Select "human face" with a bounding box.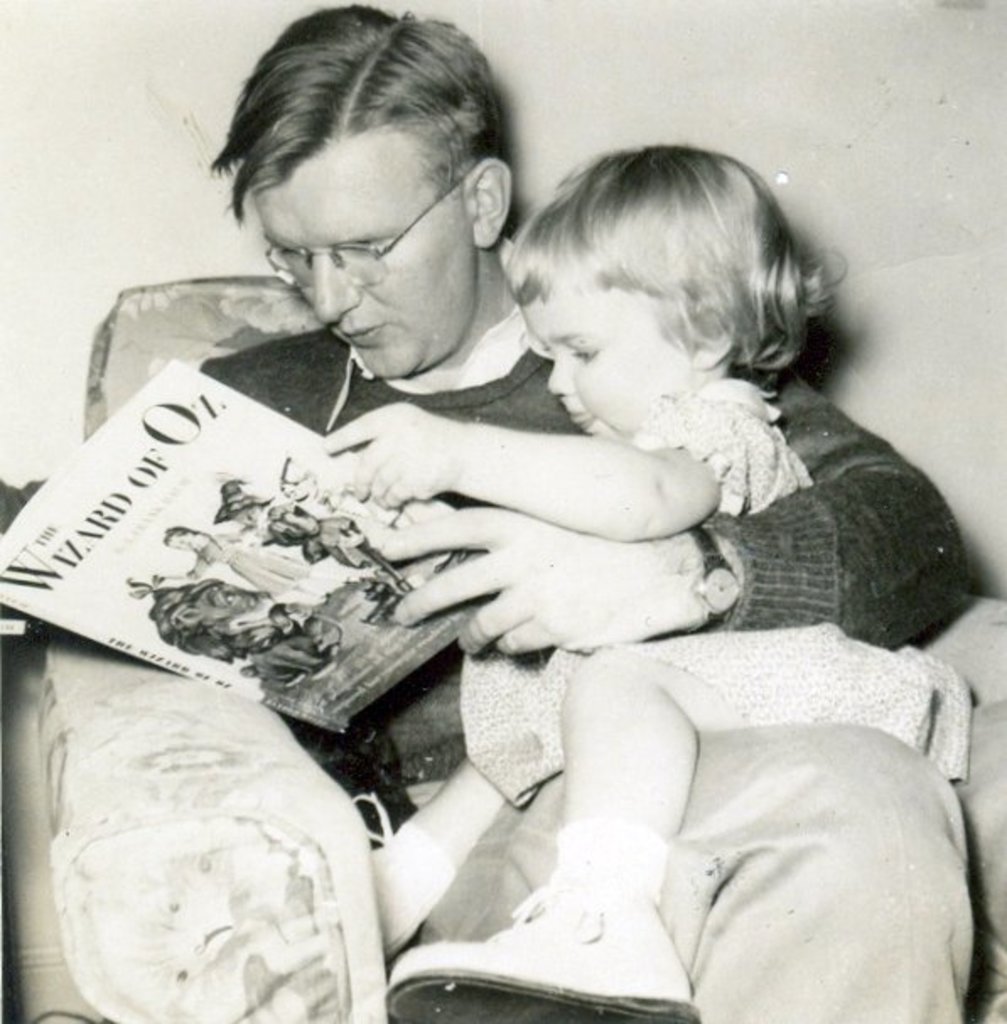
region(251, 152, 474, 376).
